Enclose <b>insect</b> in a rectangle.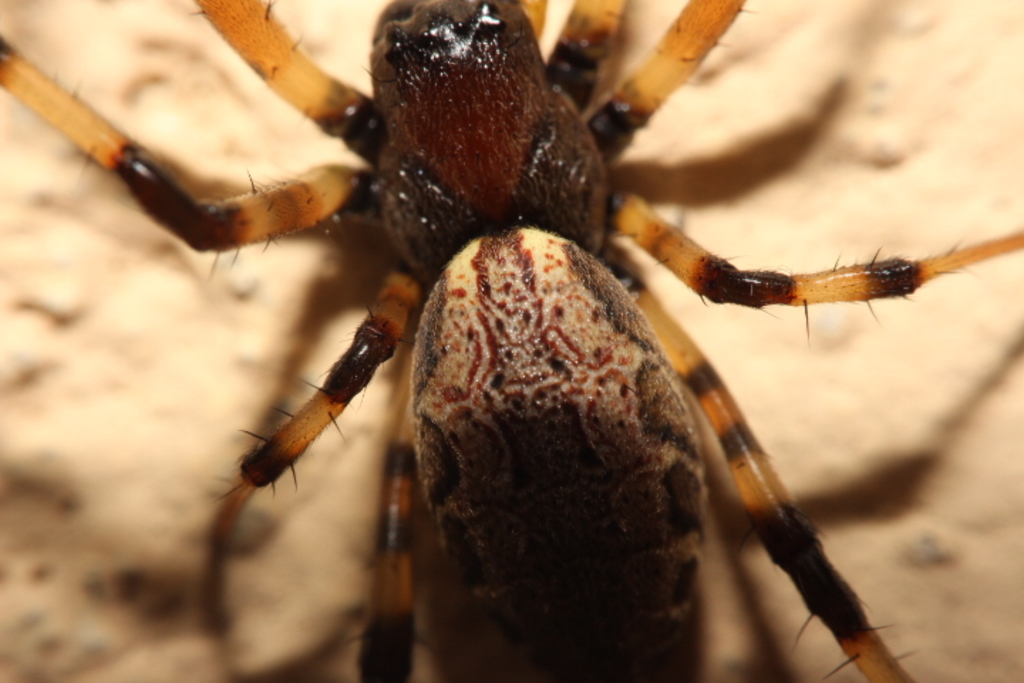
(3, 1, 1023, 682).
